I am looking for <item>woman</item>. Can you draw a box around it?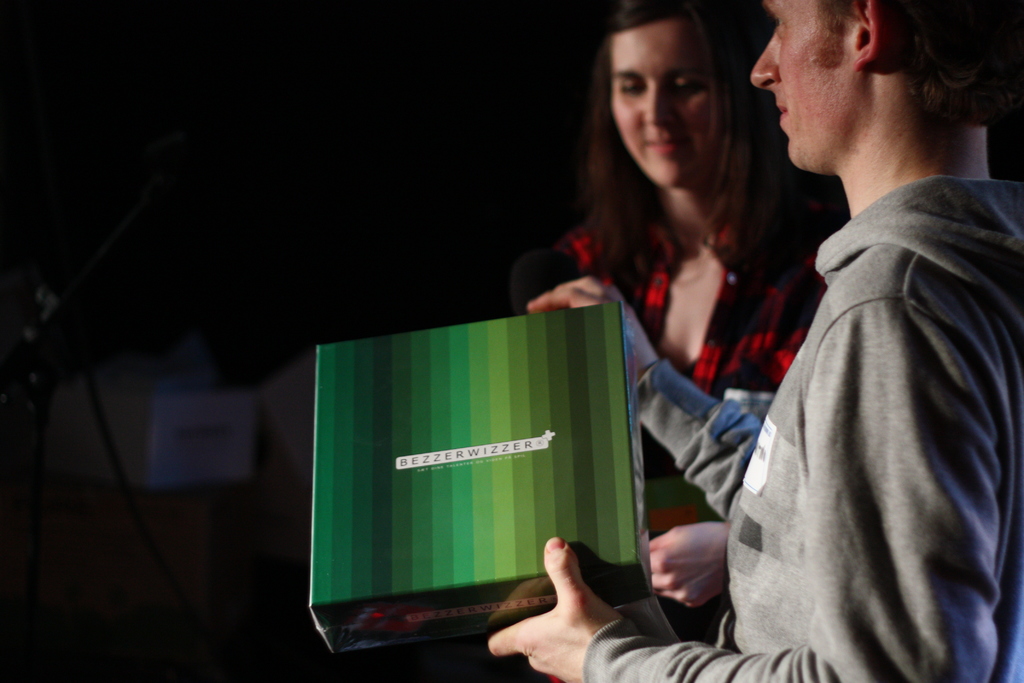
Sure, the bounding box is bbox=[500, 0, 805, 608].
